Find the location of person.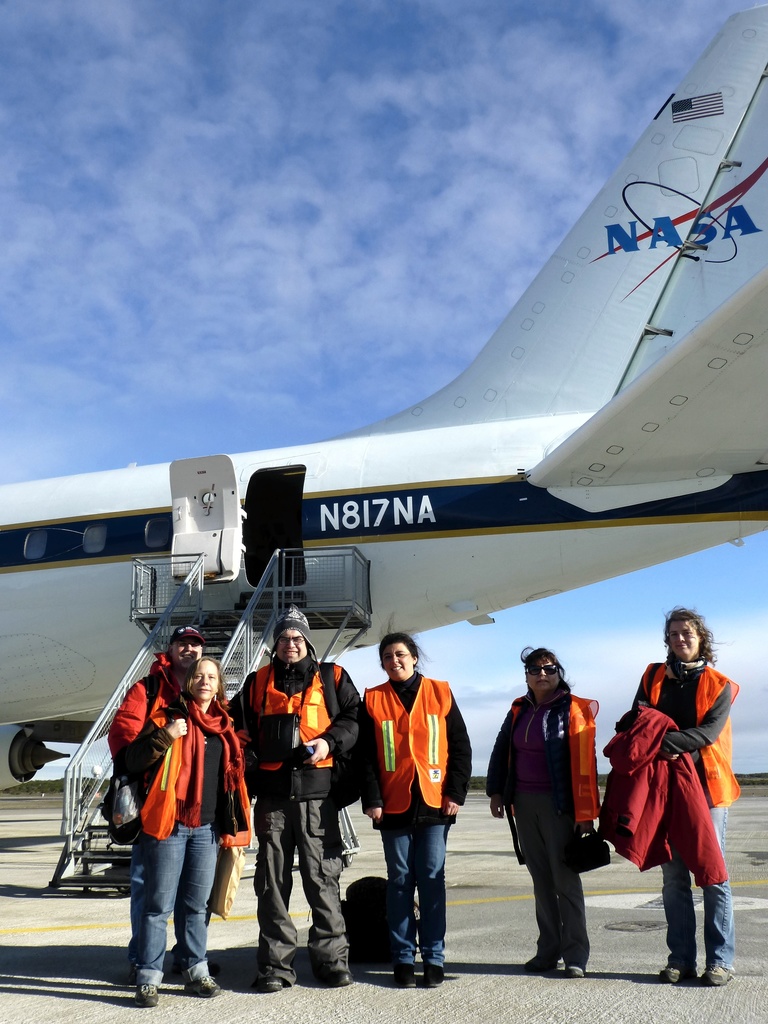
Location: 595 596 760 983.
